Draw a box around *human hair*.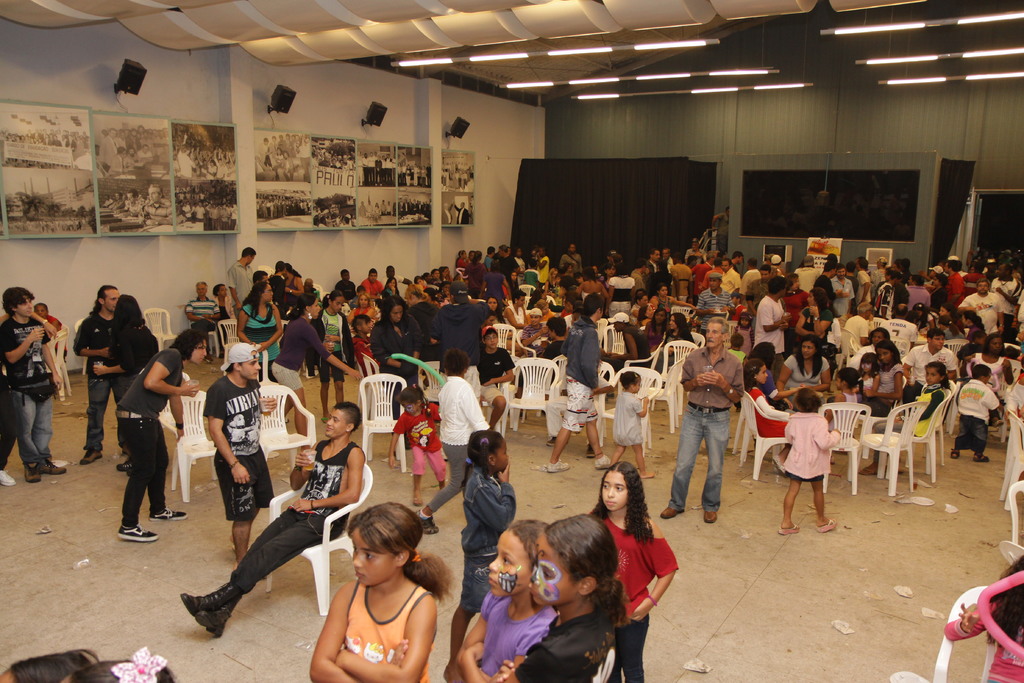
BBox(372, 295, 409, 327).
